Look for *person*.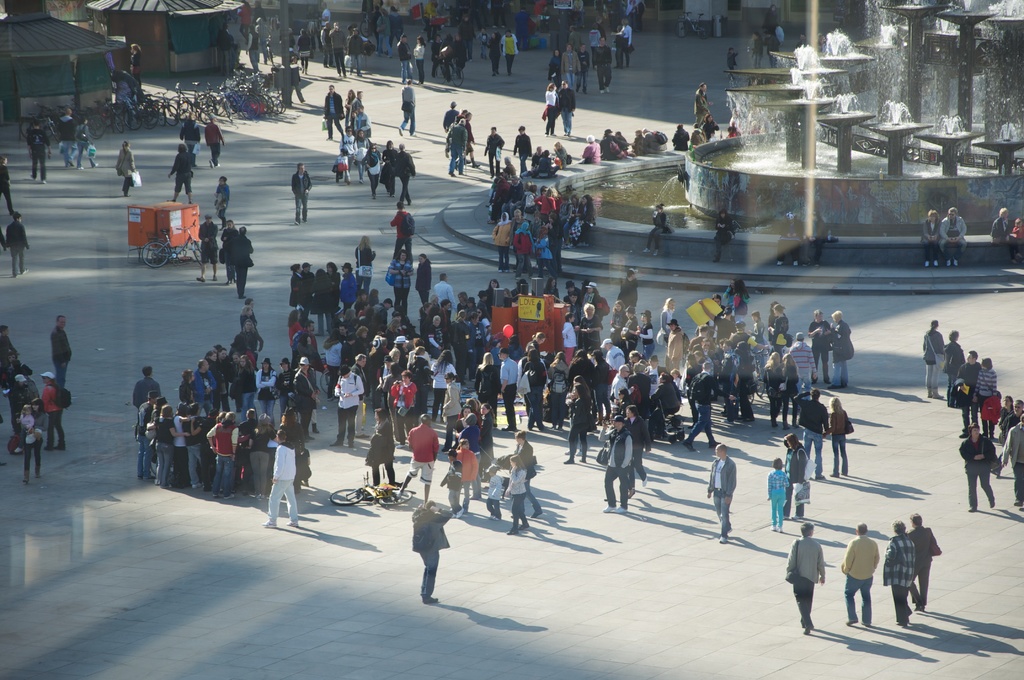
Found: [504, 156, 515, 178].
